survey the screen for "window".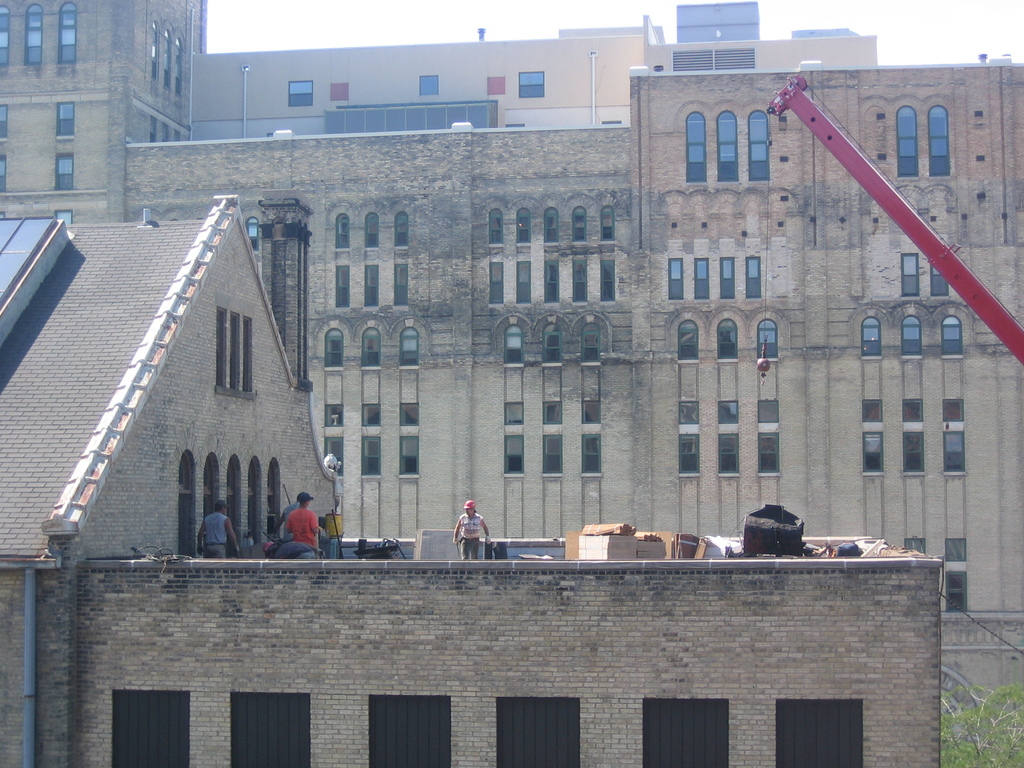
Survey found: box=[582, 434, 600, 479].
